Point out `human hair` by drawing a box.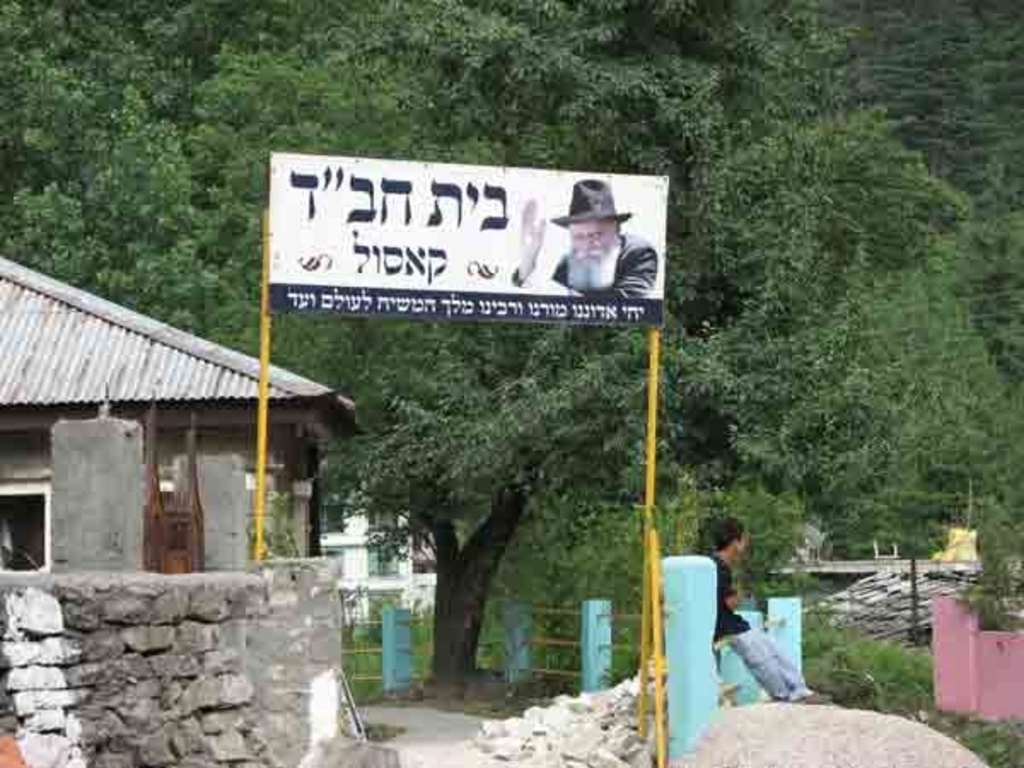
l=705, t=514, r=751, b=550.
